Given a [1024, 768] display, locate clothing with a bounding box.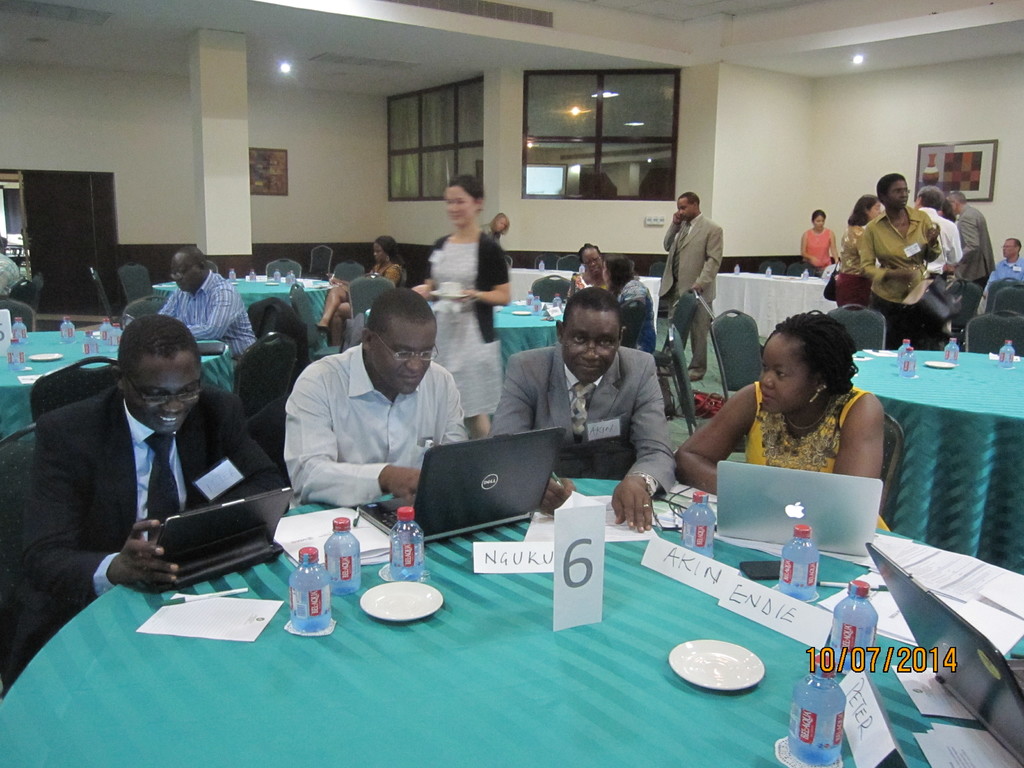
Located: {"left": 156, "top": 269, "right": 256, "bottom": 364}.
